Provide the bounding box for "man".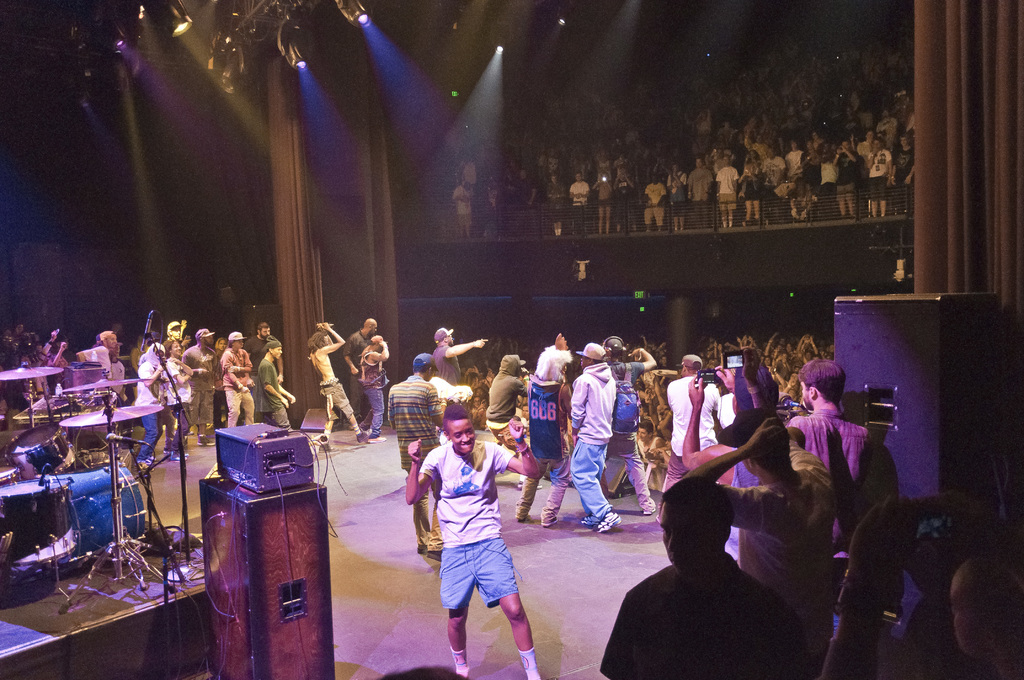
<bbox>666, 350, 723, 489</bbox>.
